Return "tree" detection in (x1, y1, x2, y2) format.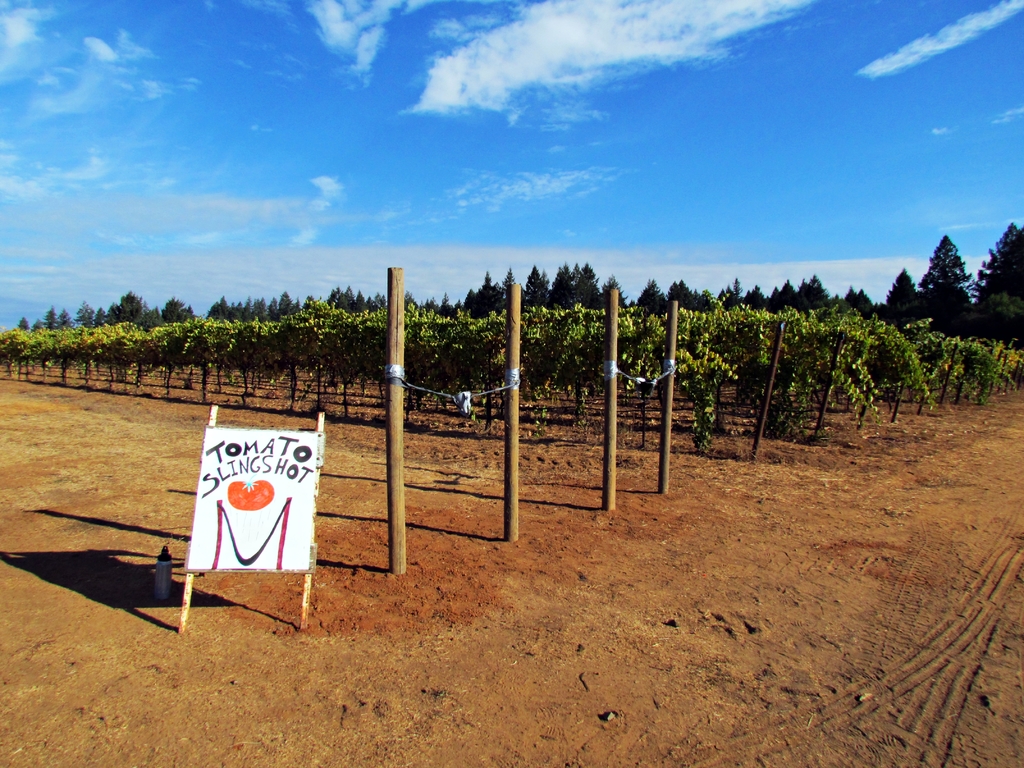
(857, 283, 879, 323).
